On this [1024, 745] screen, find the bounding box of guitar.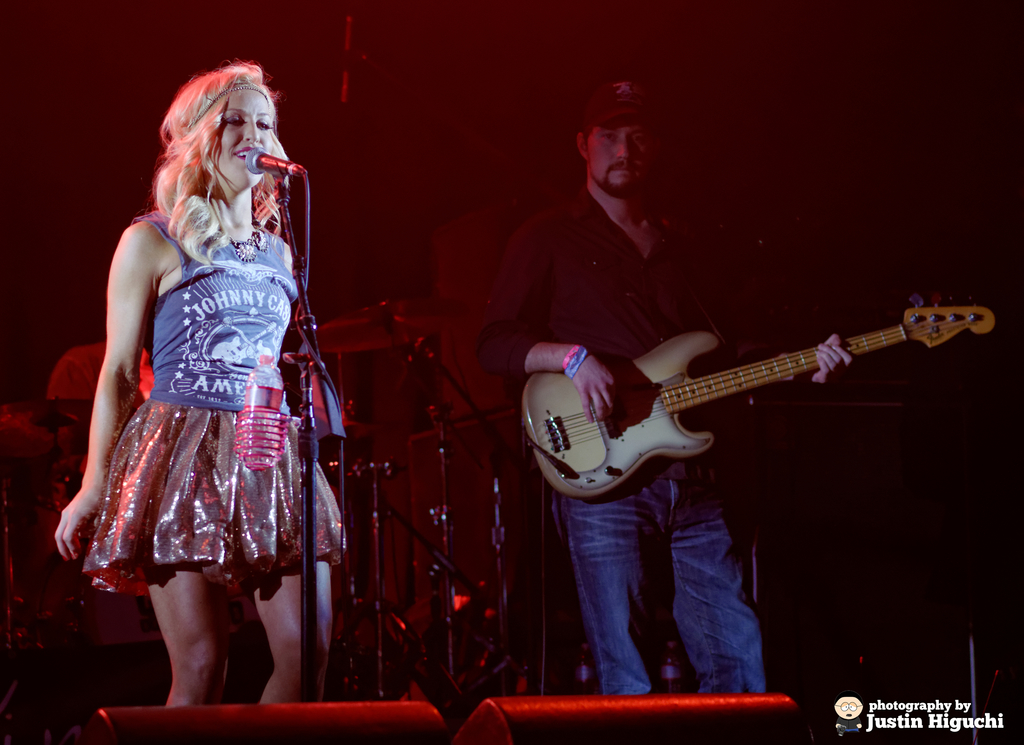
Bounding box: (x1=517, y1=285, x2=1001, y2=503).
